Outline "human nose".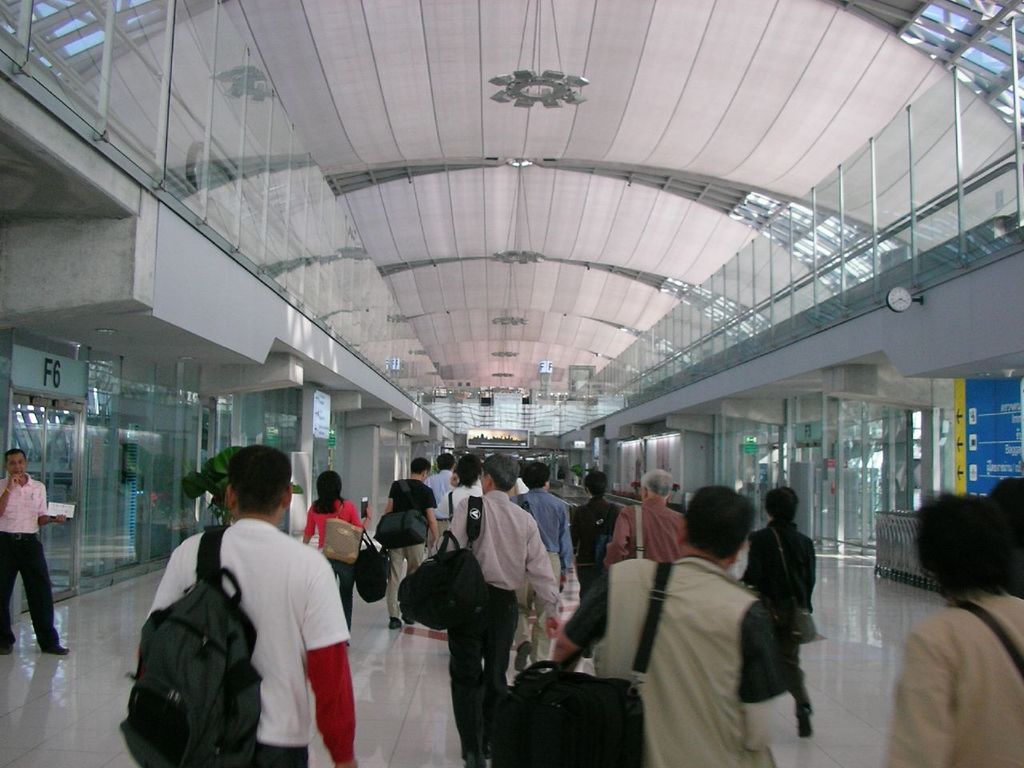
Outline: <box>14,463,19,470</box>.
